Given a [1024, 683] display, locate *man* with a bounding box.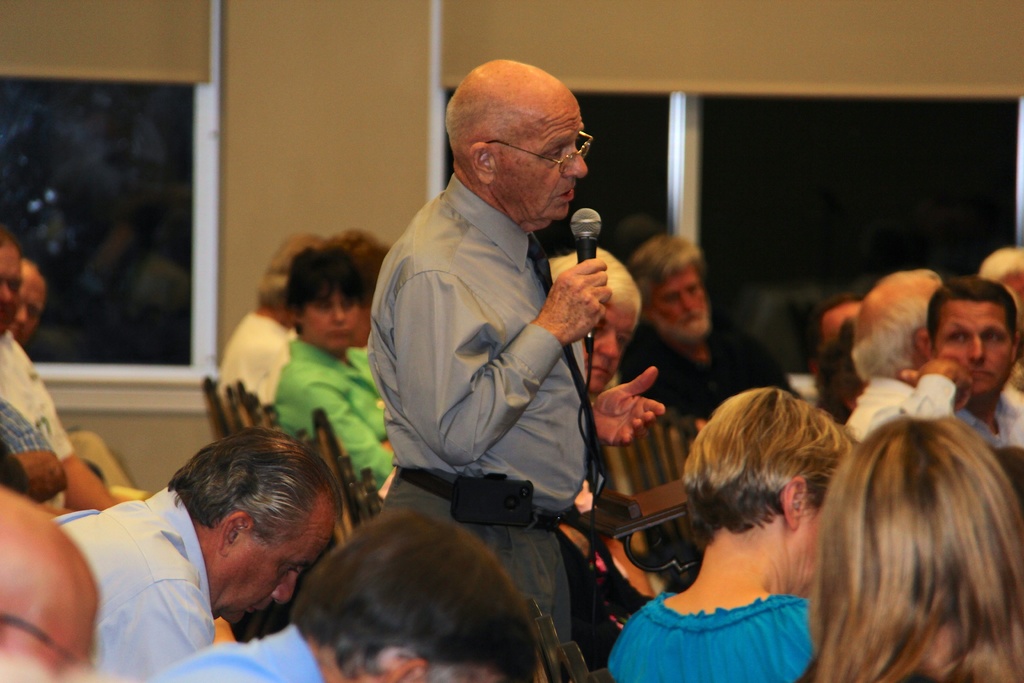
Located: detection(271, 247, 399, 500).
